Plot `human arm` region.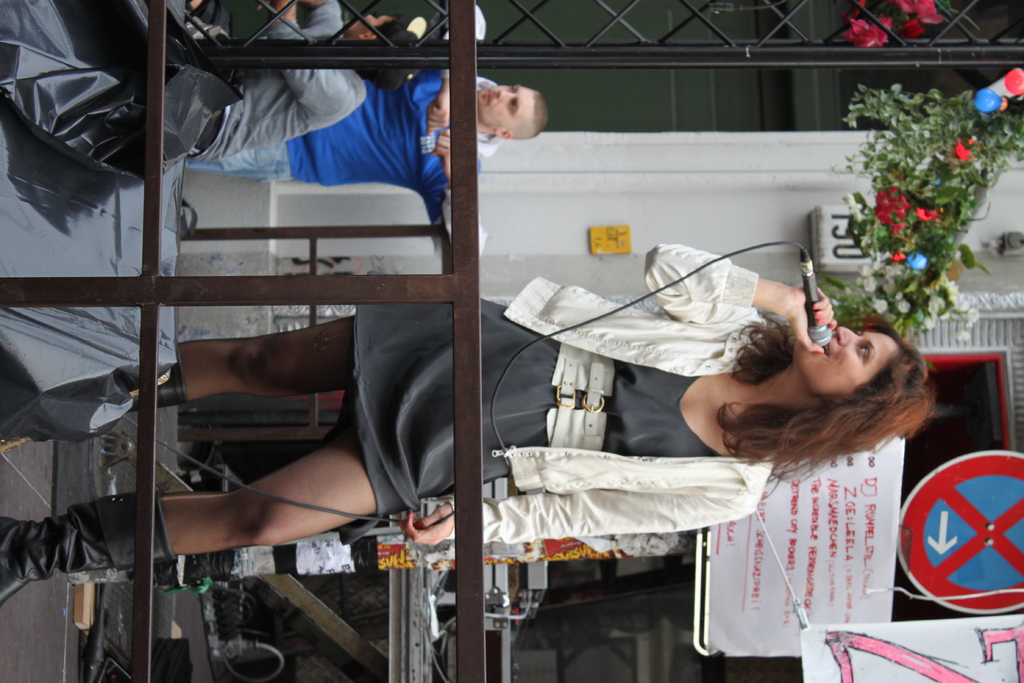
Plotted at [749, 282, 837, 353].
